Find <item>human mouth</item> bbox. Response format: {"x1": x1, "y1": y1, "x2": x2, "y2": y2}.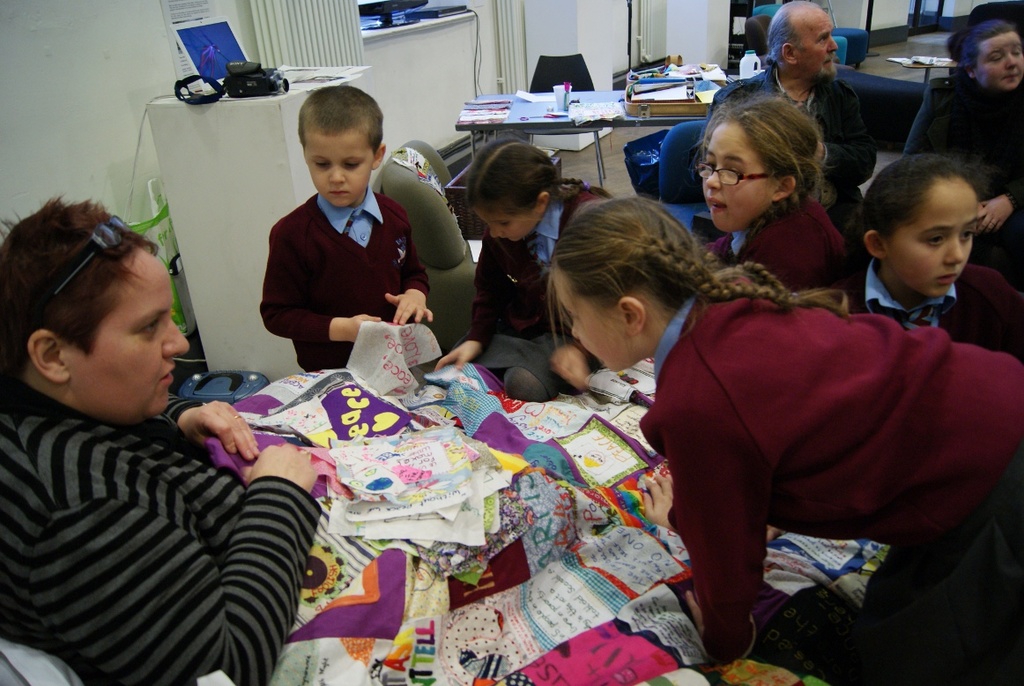
{"x1": 939, "y1": 272, "x2": 955, "y2": 288}.
